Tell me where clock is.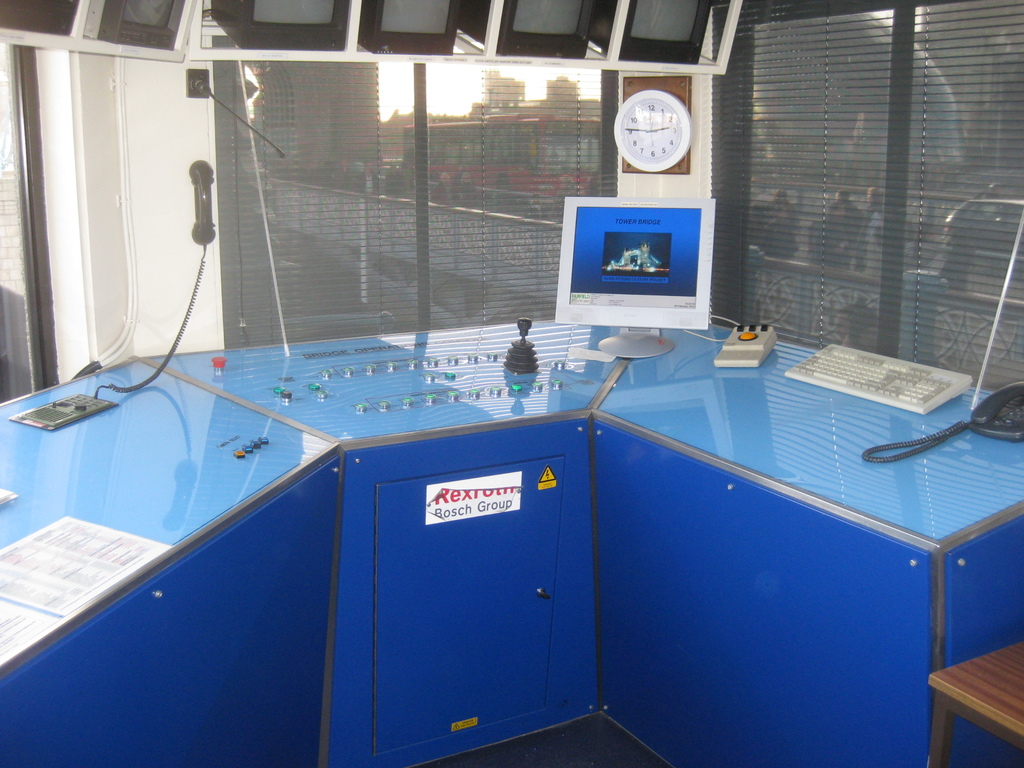
clock is at [left=616, top=83, right=697, bottom=175].
